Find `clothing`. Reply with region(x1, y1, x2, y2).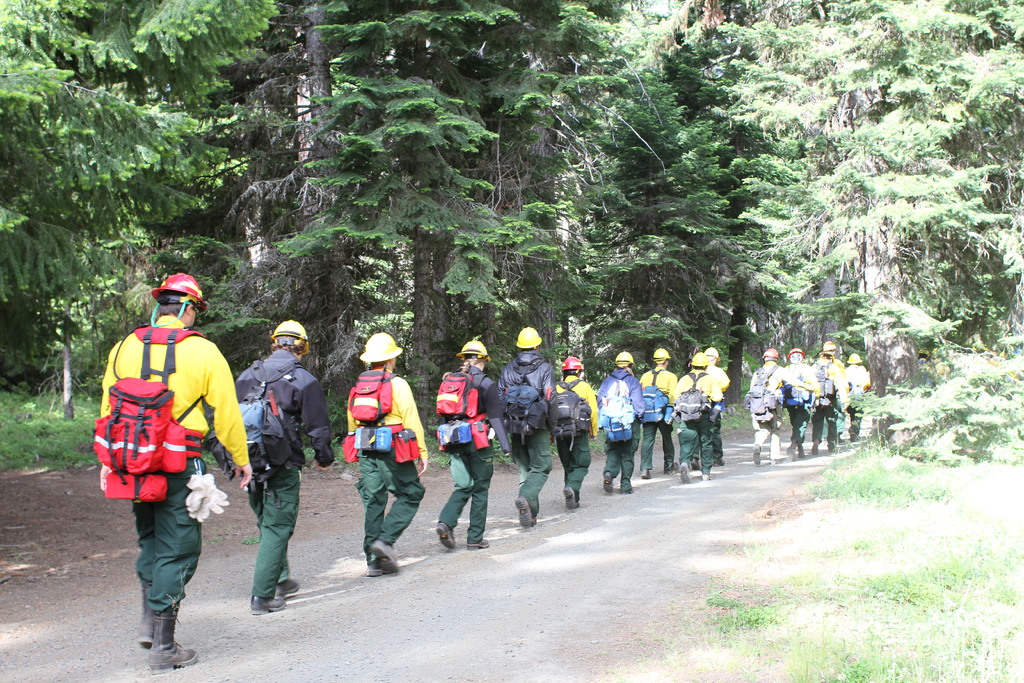
region(674, 370, 716, 471).
